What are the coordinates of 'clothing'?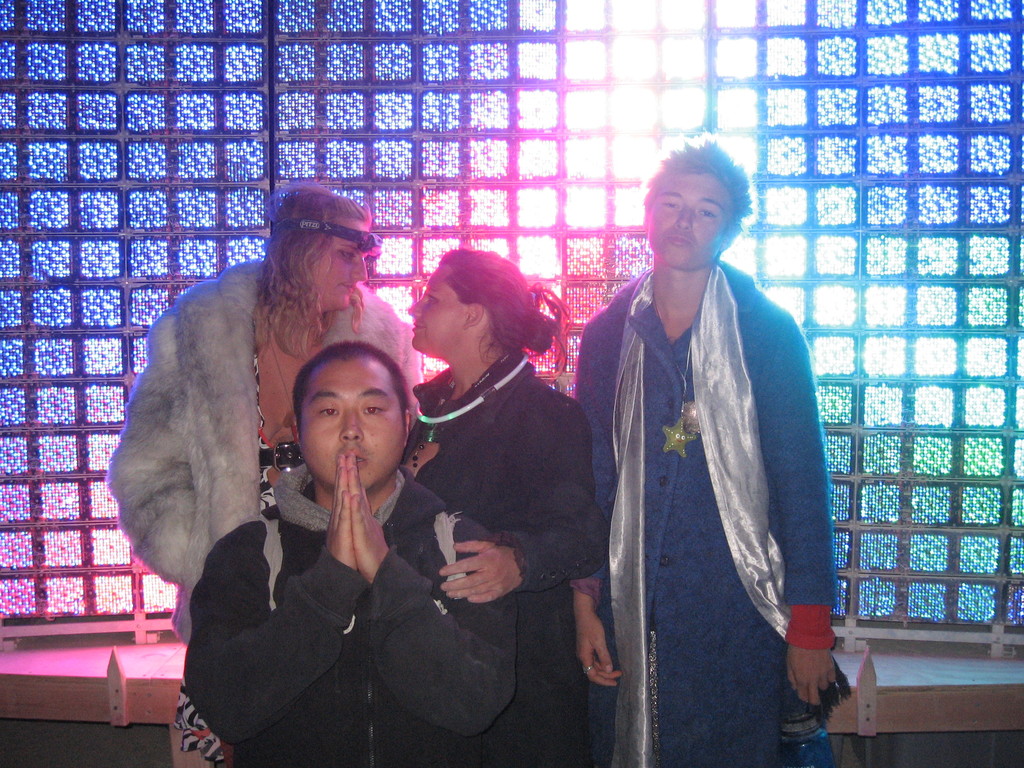
bbox(401, 342, 604, 767).
